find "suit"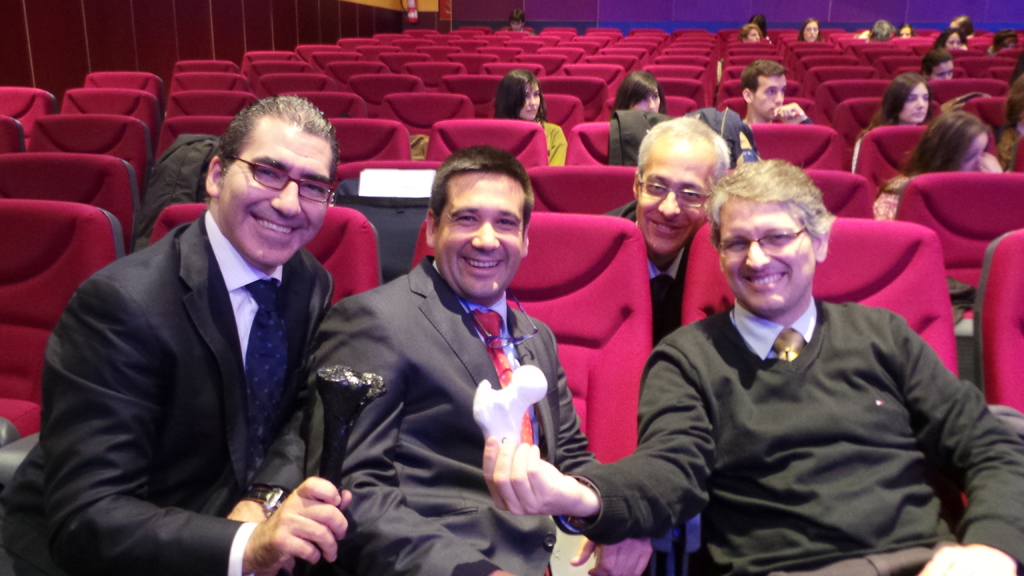
crop(0, 209, 343, 575)
